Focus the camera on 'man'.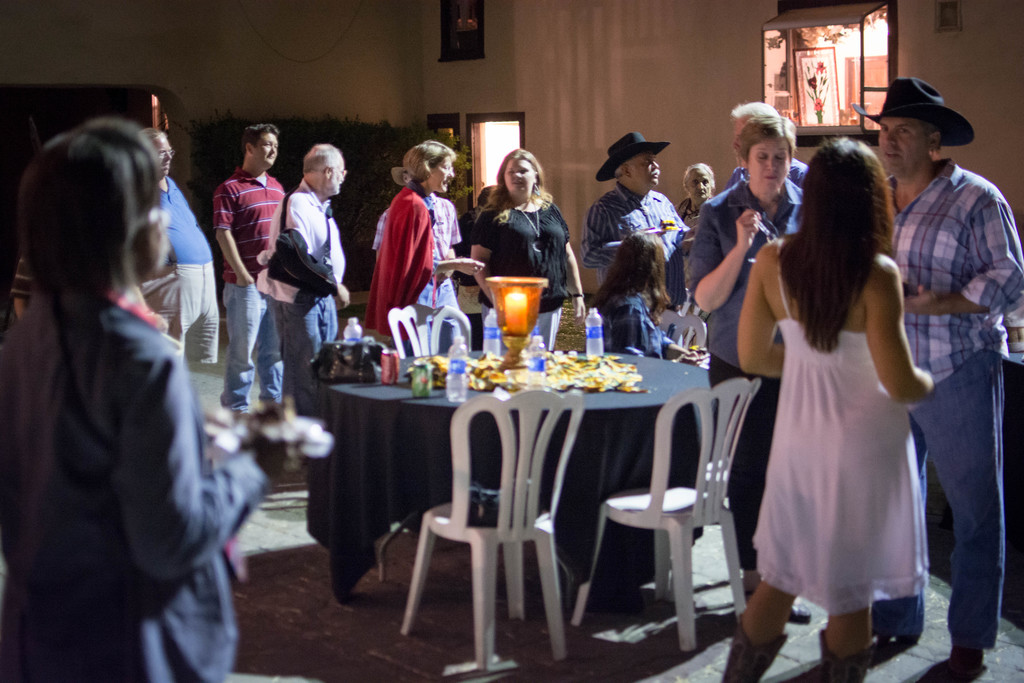
Focus region: bbox(138, 128, 213, 364).
